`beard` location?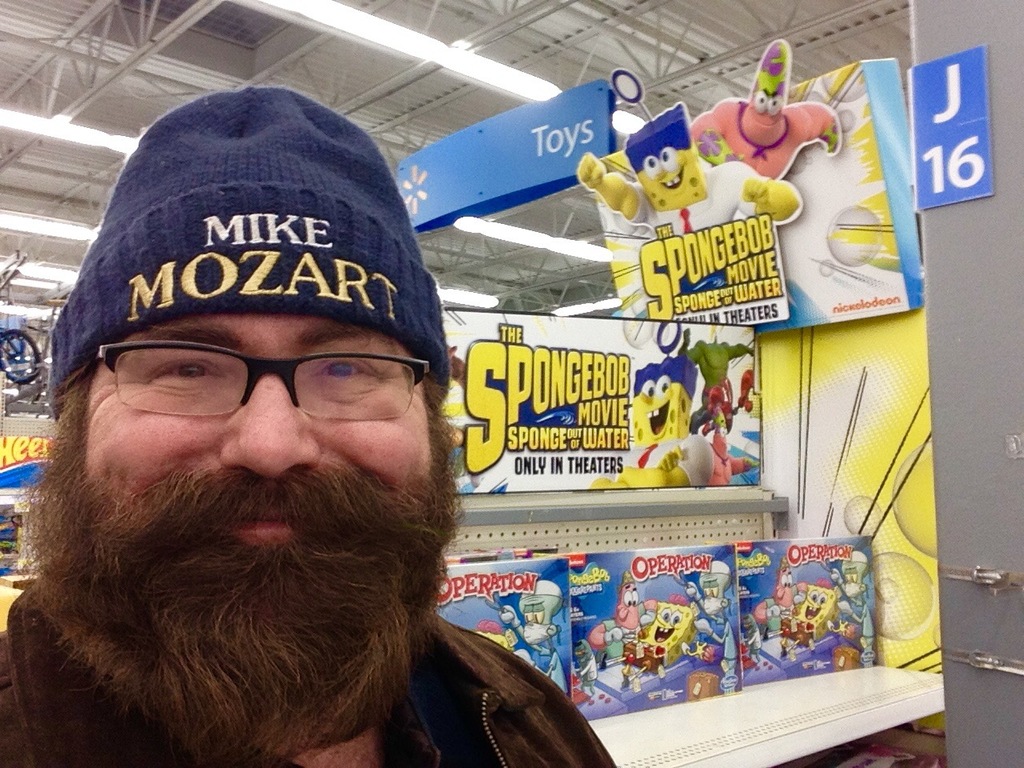
l=19, t=370, r=455, b=766
